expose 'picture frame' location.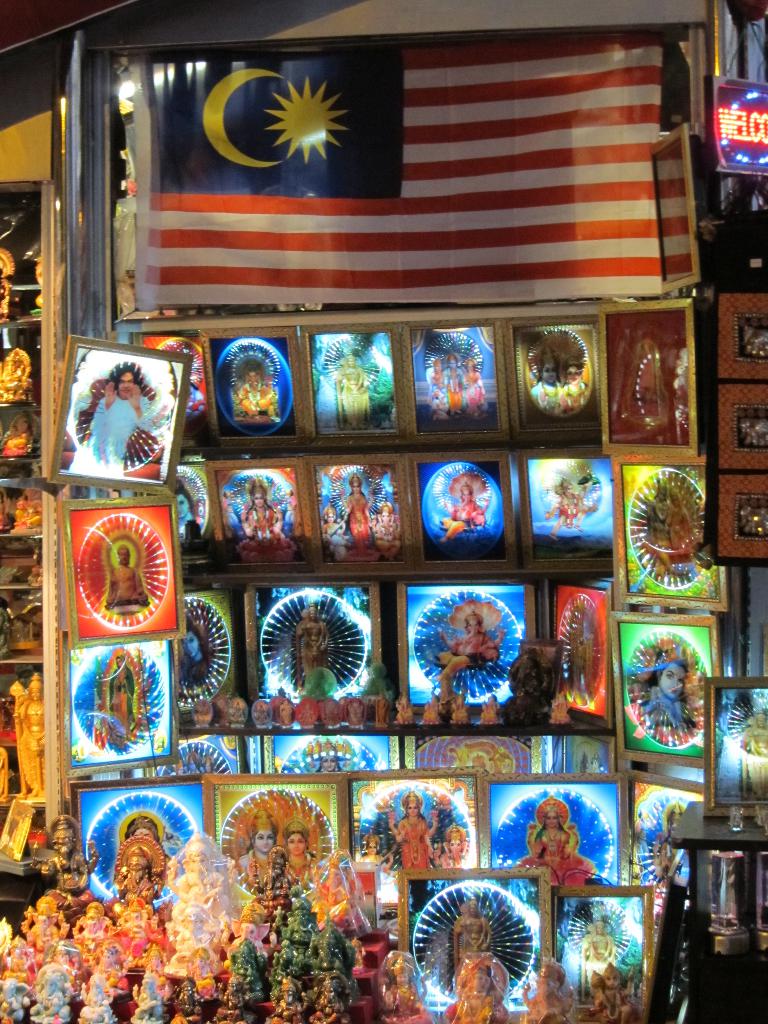
Exposed at BBox(48, 325, 191, 486).
